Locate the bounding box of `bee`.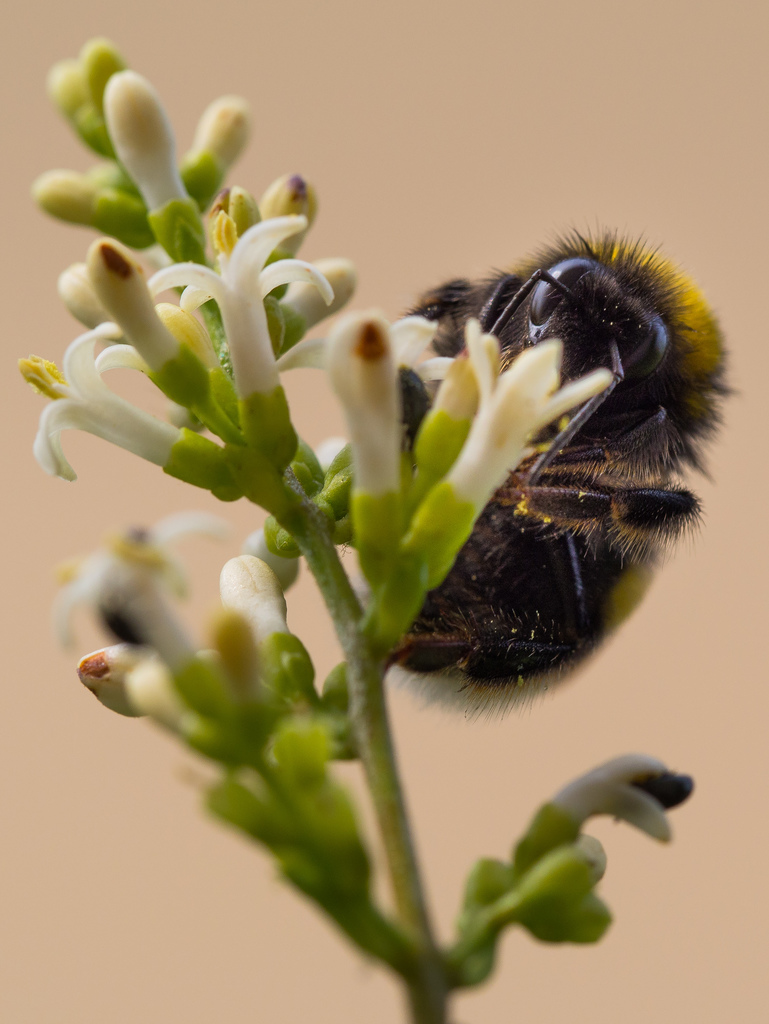
Bounding box: locate(376, 222, 745, 755).
